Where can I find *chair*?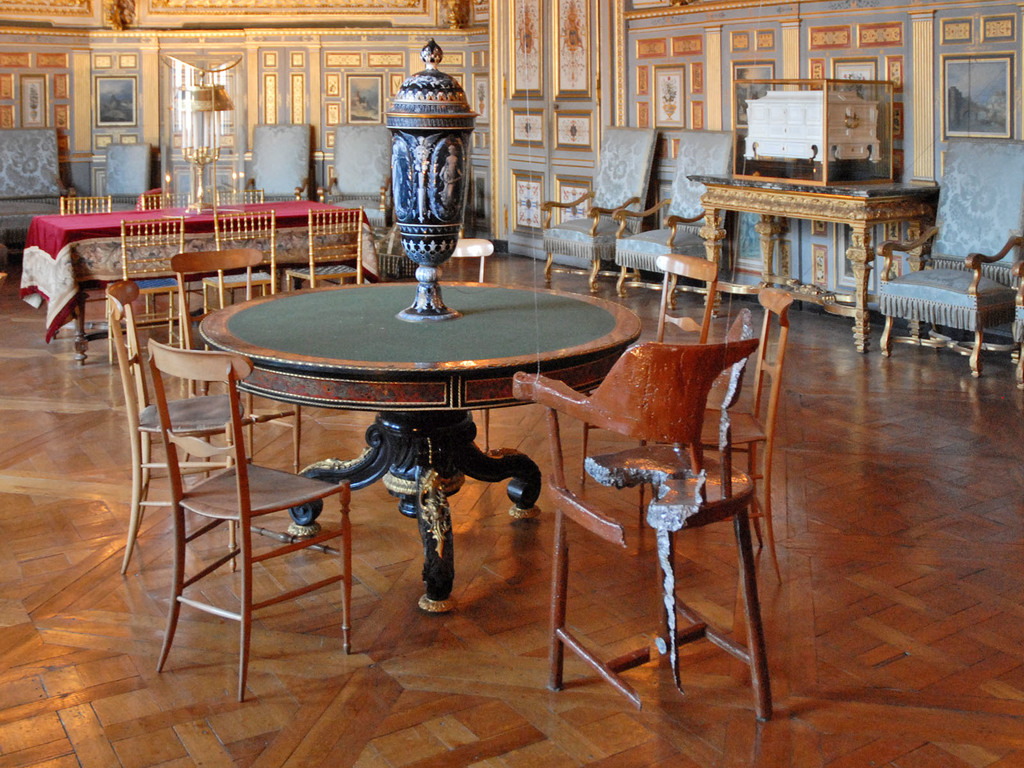
You can find it at l=527, t=298, r=780, b=720.
